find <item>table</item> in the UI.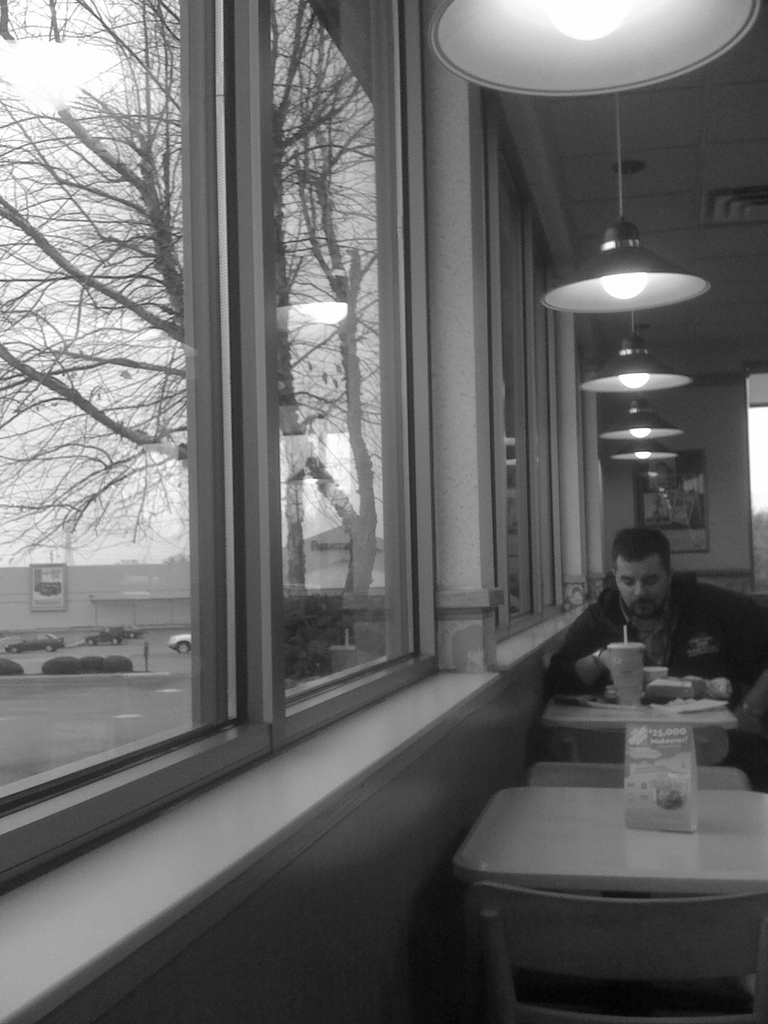
UI element at x1=541 y1=669 x2=747 y2=767.
